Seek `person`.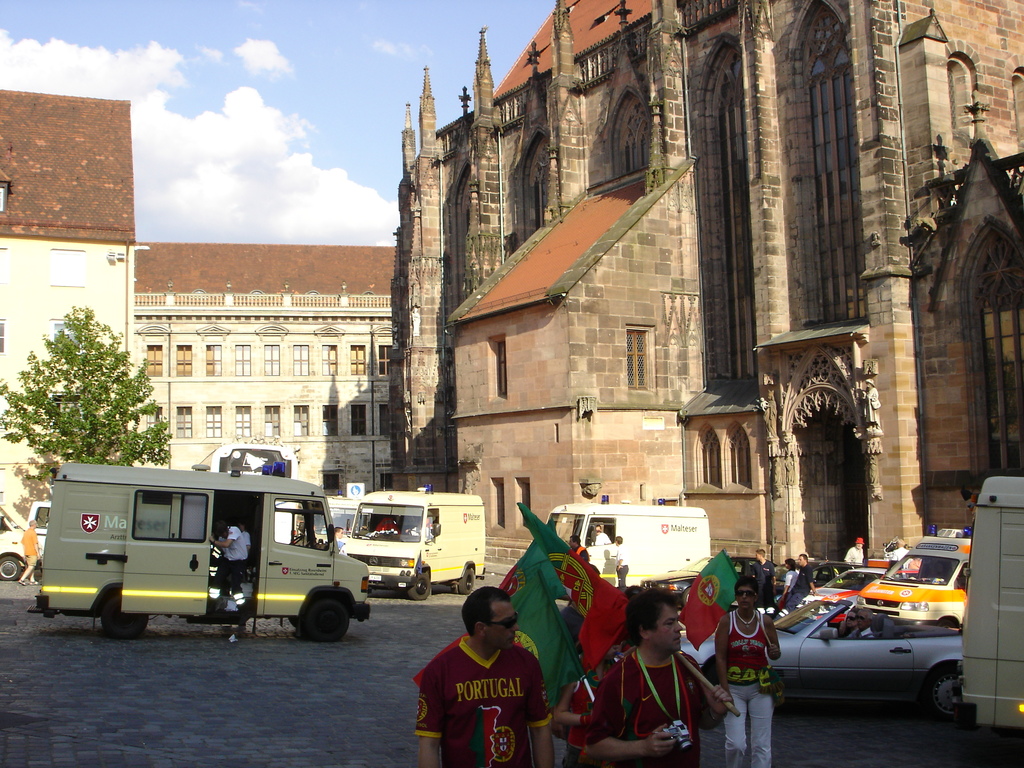
detection(411, 596, 557, 762).
